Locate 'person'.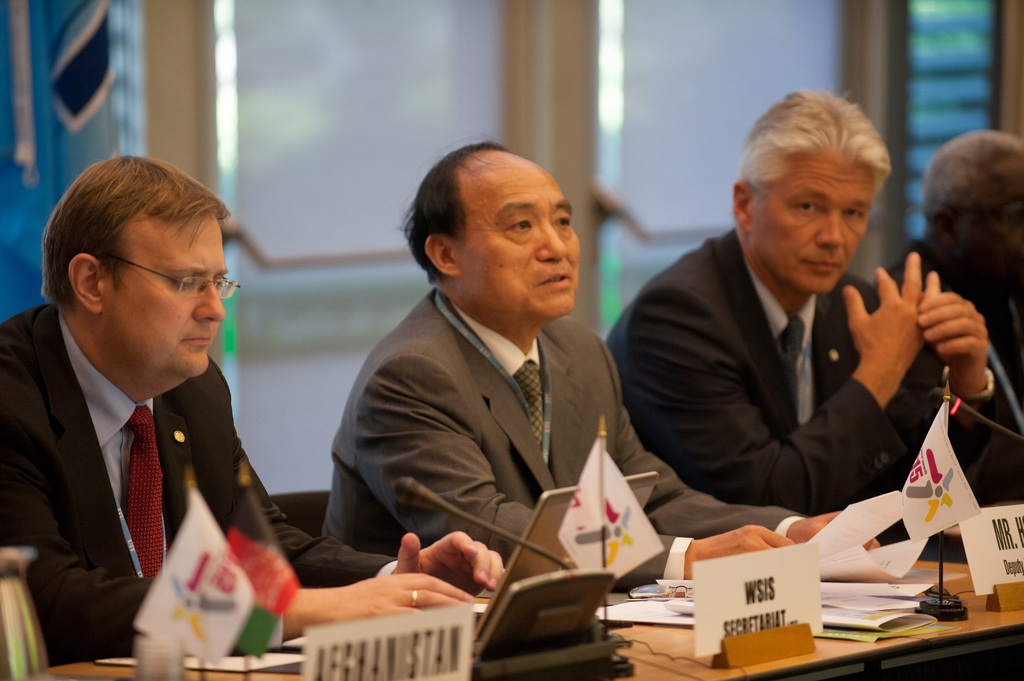
Bounding box: select_region(0, 142, 292, 668).
